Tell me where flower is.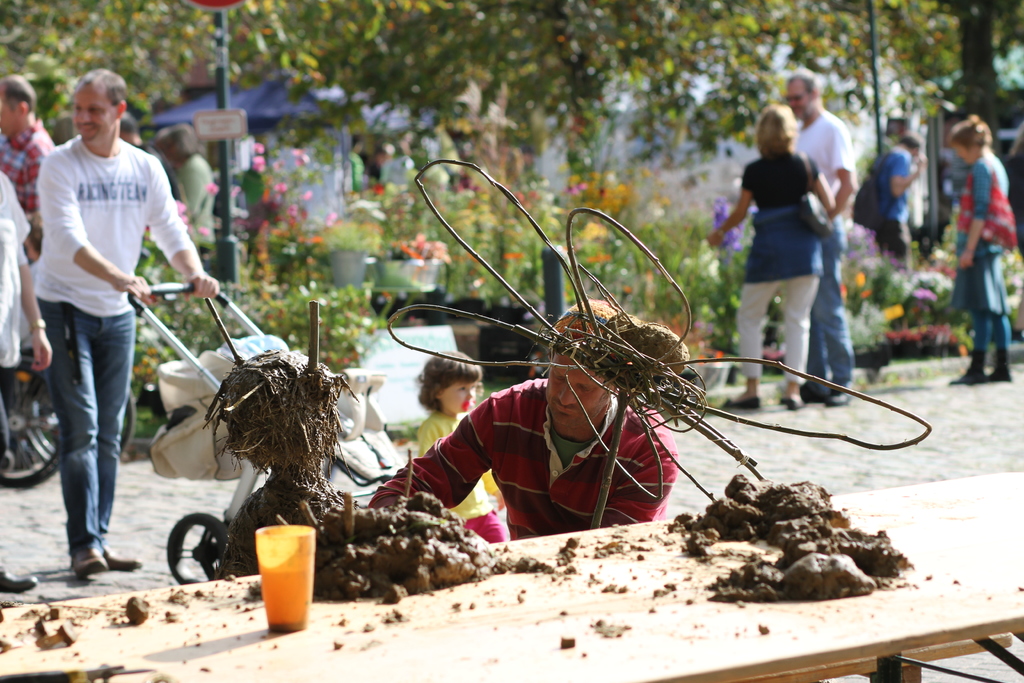
flower is at left=622, top=286, right=632, bottom=294.
